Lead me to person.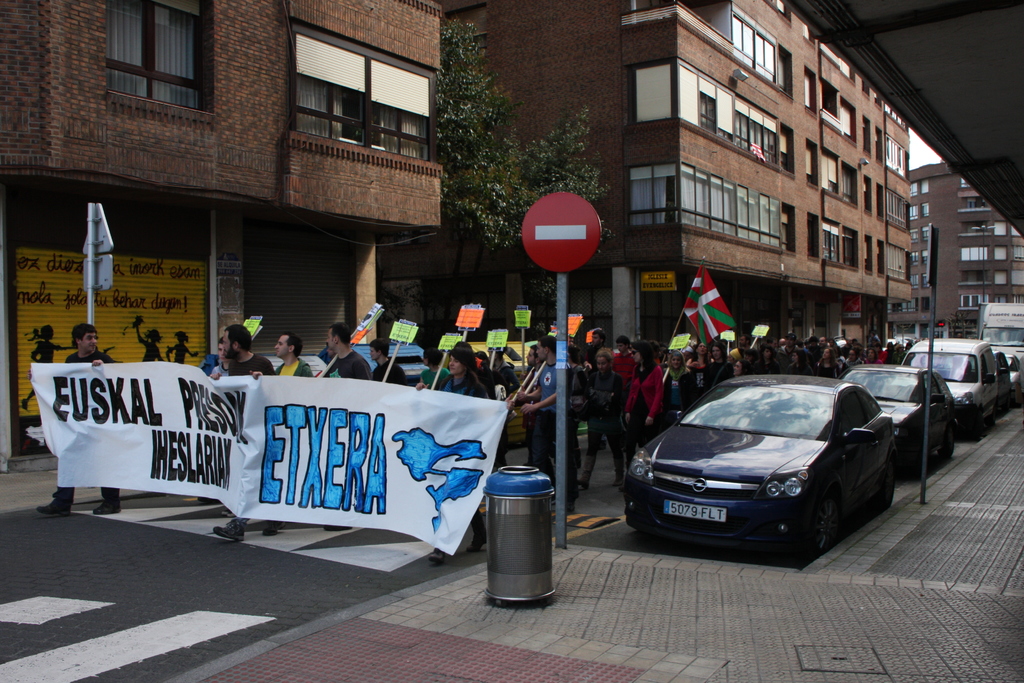
Lead to {"left": 272, "top": 333, "right": 311, "bottom": 377}.
